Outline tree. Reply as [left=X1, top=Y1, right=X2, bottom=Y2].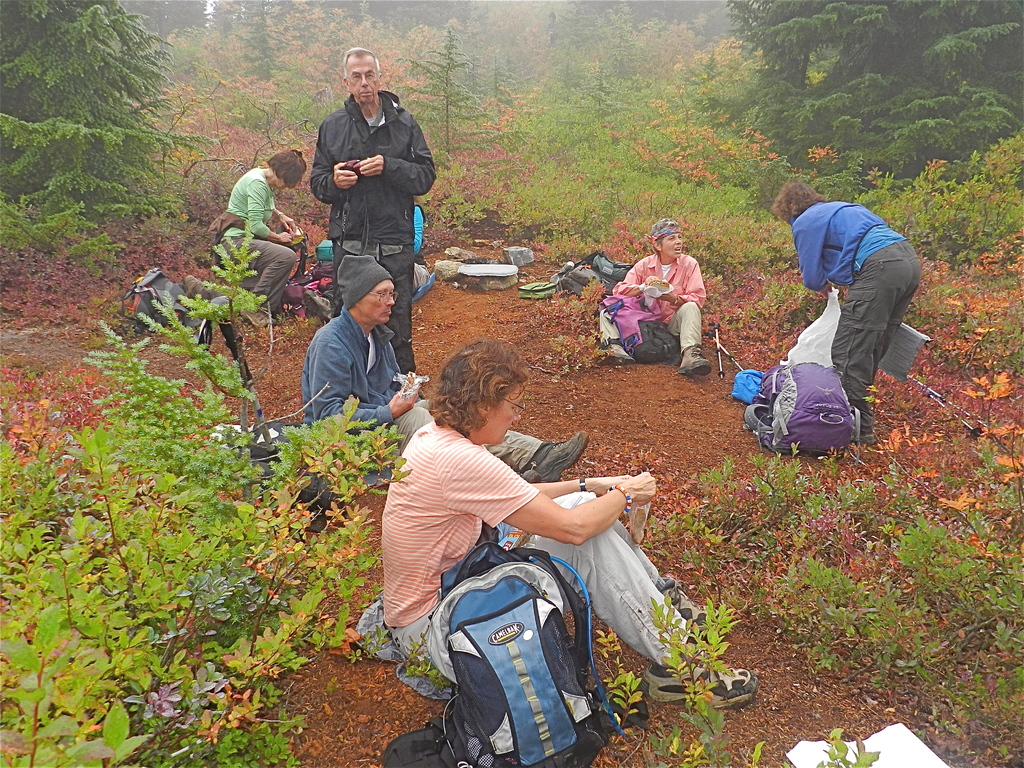
[left=0, top=0, right=222, bottom=230].
